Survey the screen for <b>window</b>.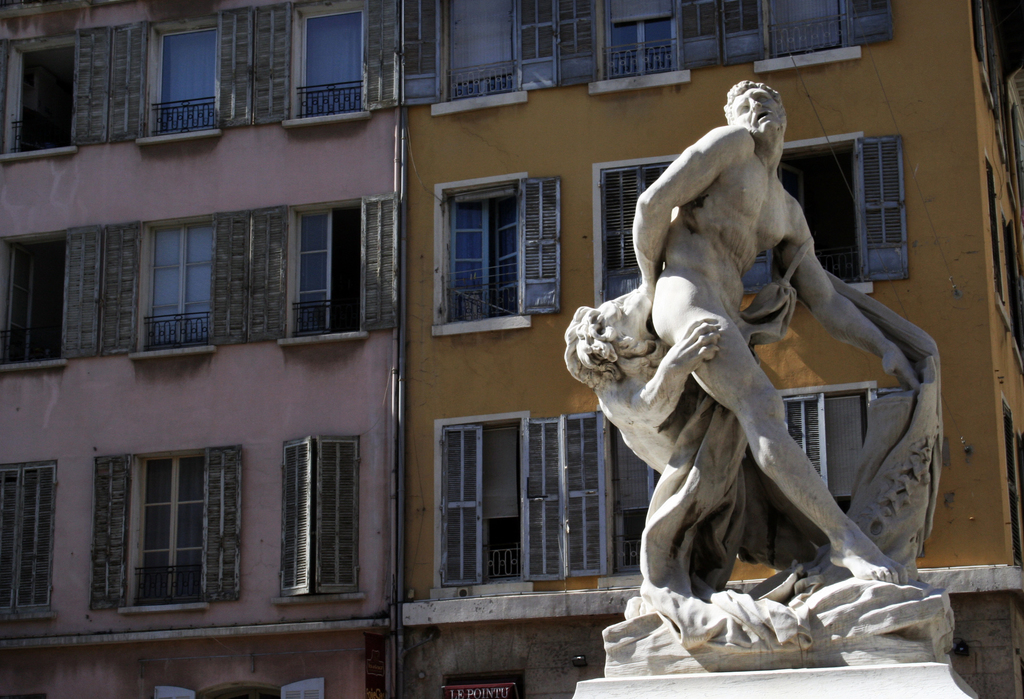
Survey found: 430/404/610/596.
